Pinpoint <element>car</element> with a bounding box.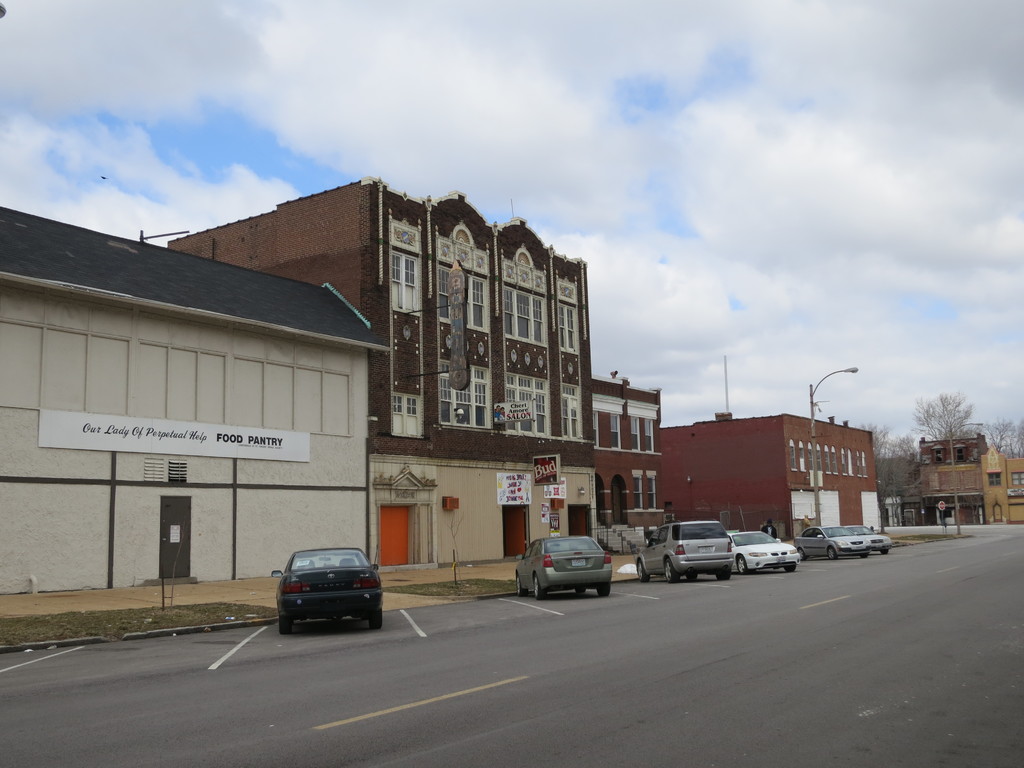
bbox=(269, 545, 387, 625).
